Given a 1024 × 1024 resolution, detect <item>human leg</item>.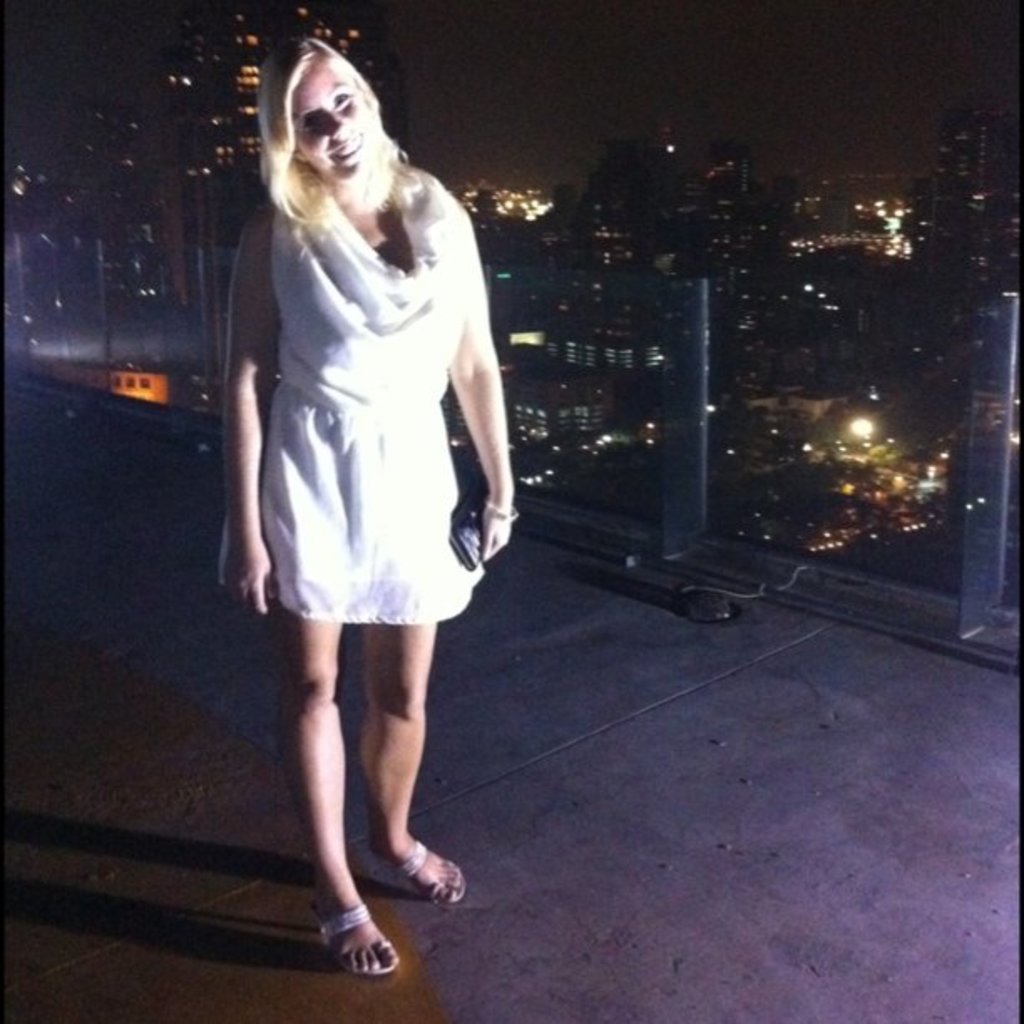
bbox=(261, 393, 402, 975).
